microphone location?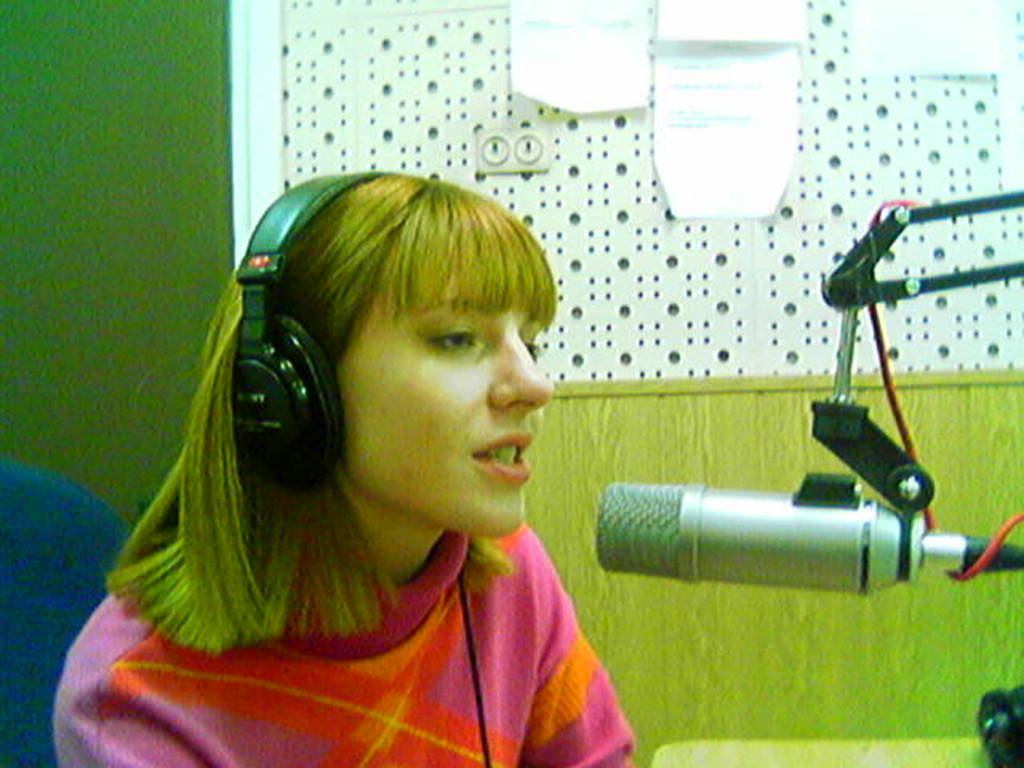
Rect(595, 482, 1013, 603)
